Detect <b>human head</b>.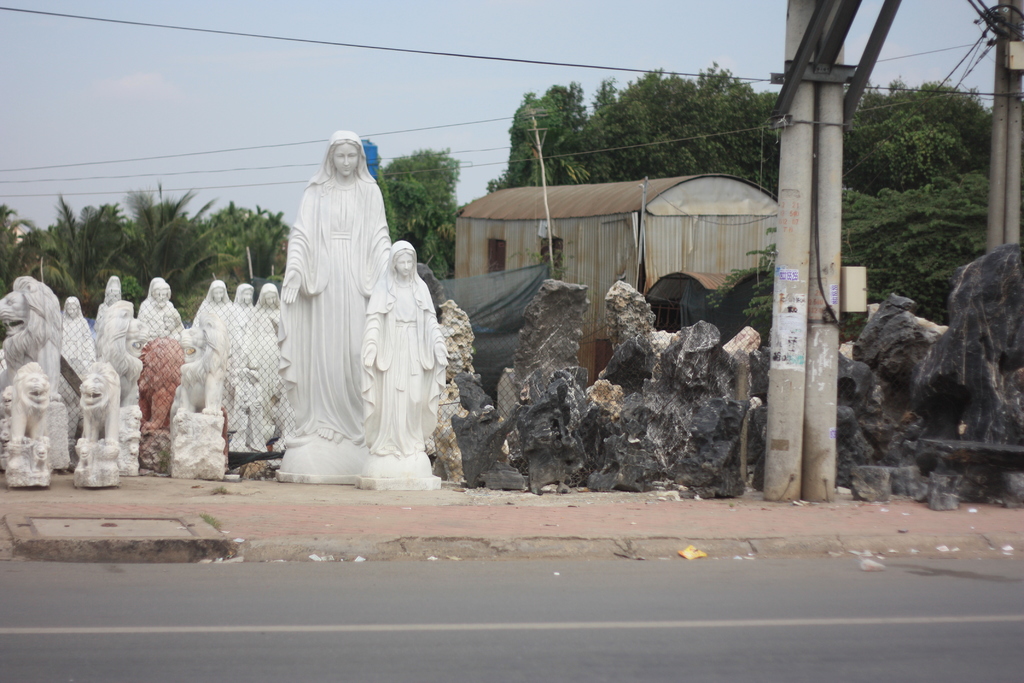
Detected at left=150, top=281, right=171, bottom=307.
